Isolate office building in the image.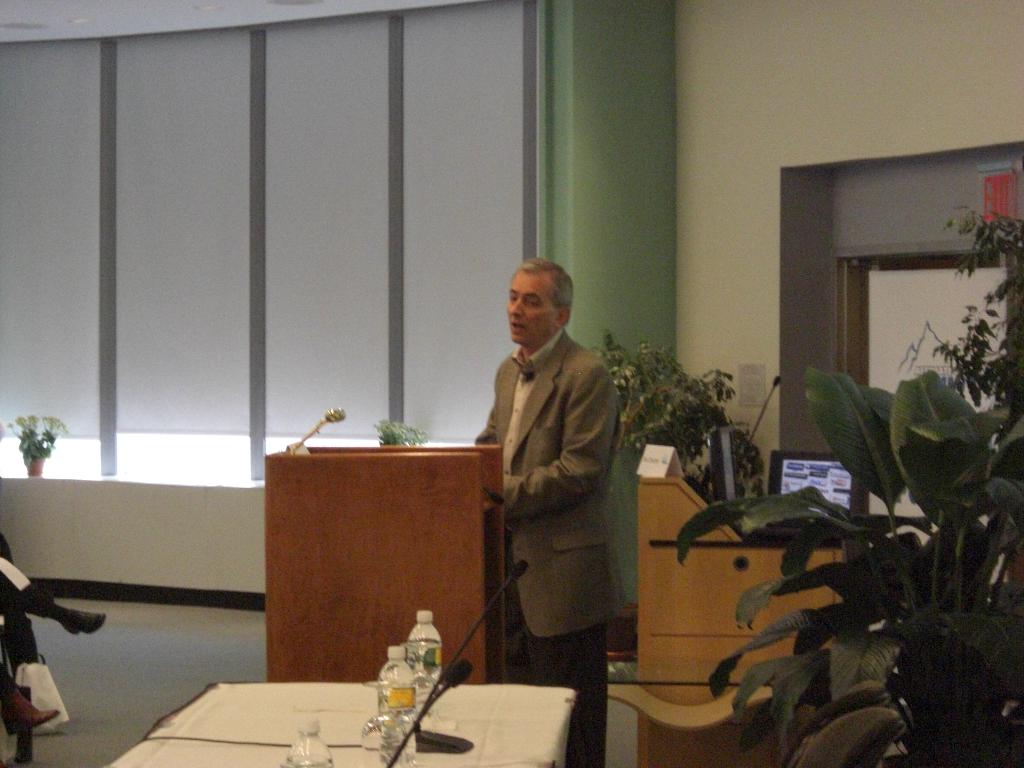
Isolated region: (left=5, top=43, right=837, bottom=767).
